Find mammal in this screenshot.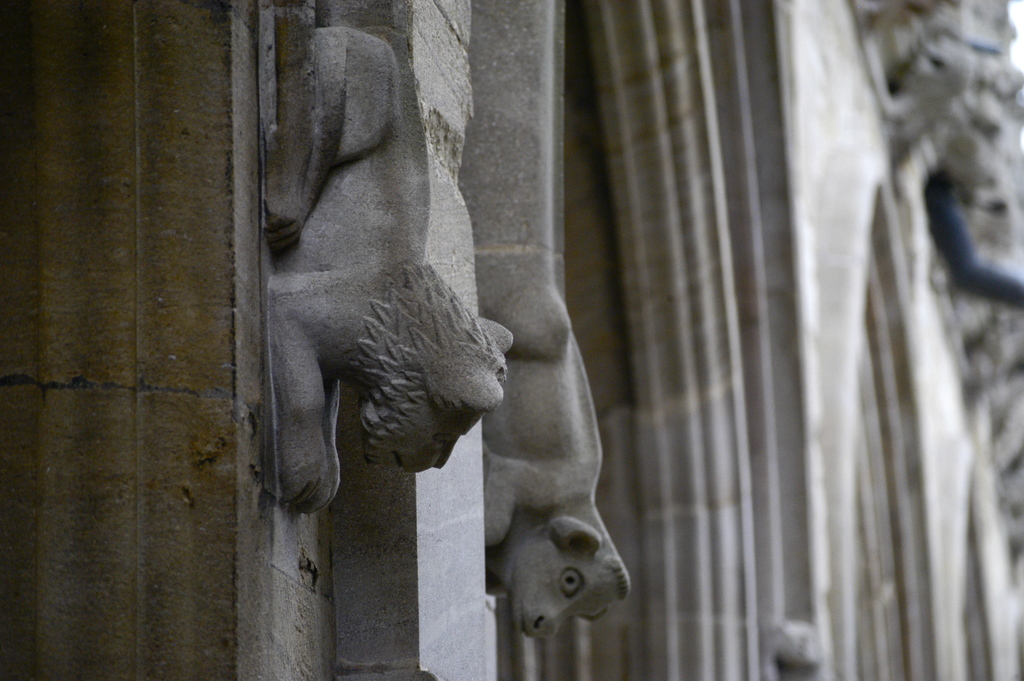
The bounding box for mammal is x1=196 y1=28 x2=511 y2=479.
